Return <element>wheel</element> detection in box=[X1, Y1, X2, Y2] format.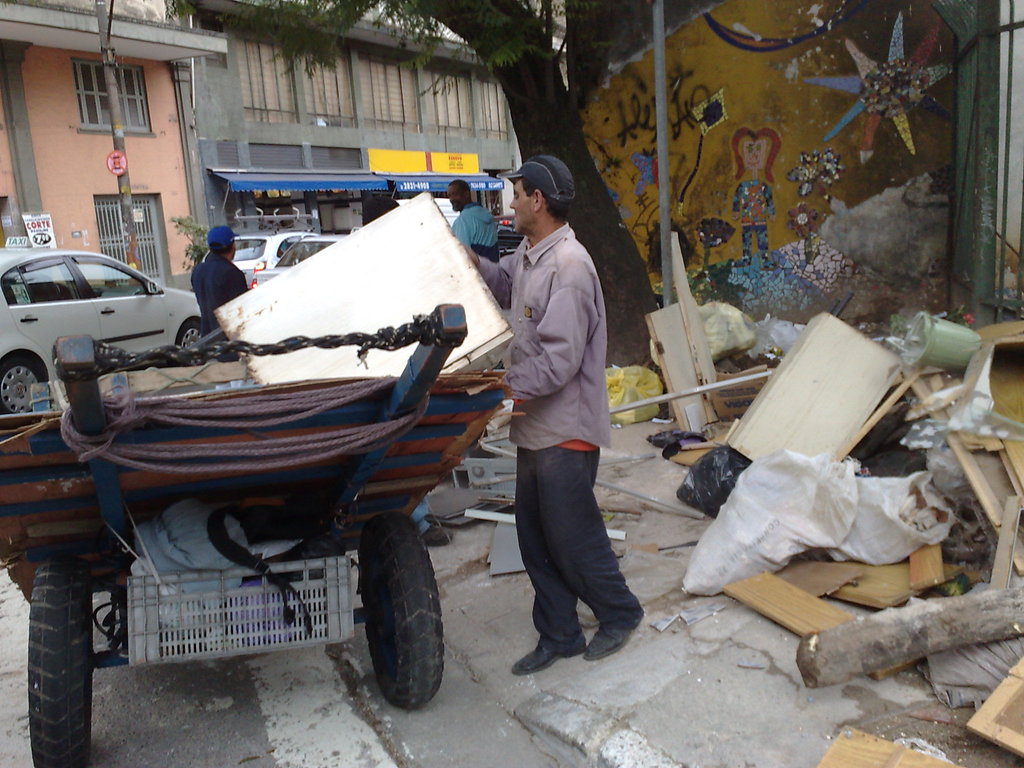
box=[28, 553, 93, 767].
